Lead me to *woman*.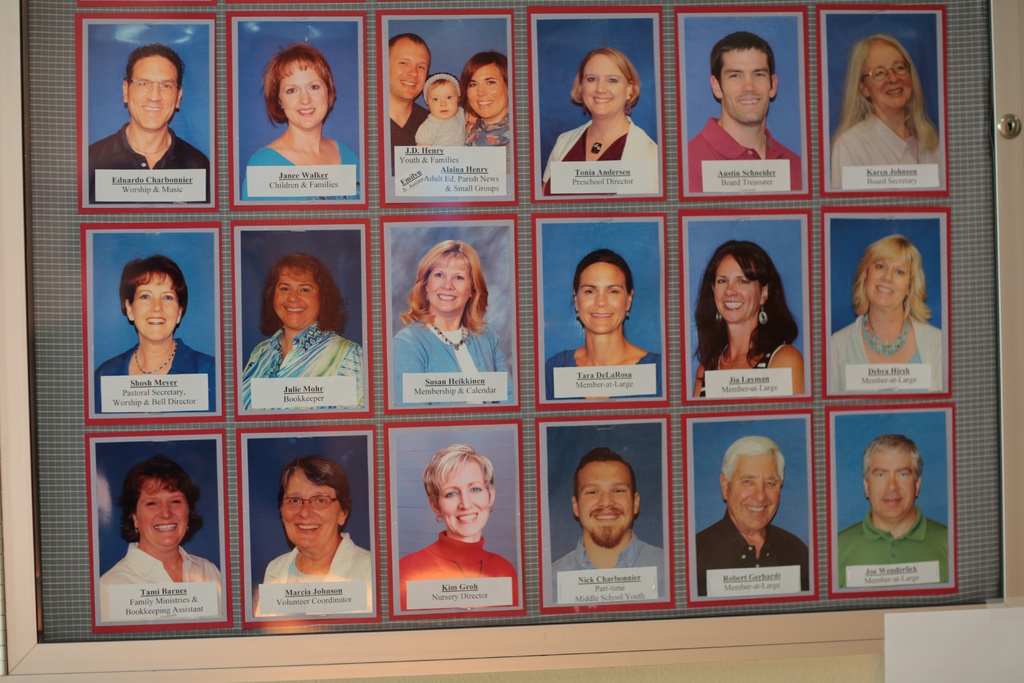
Lead to locate(240, 42, 360, 202).
